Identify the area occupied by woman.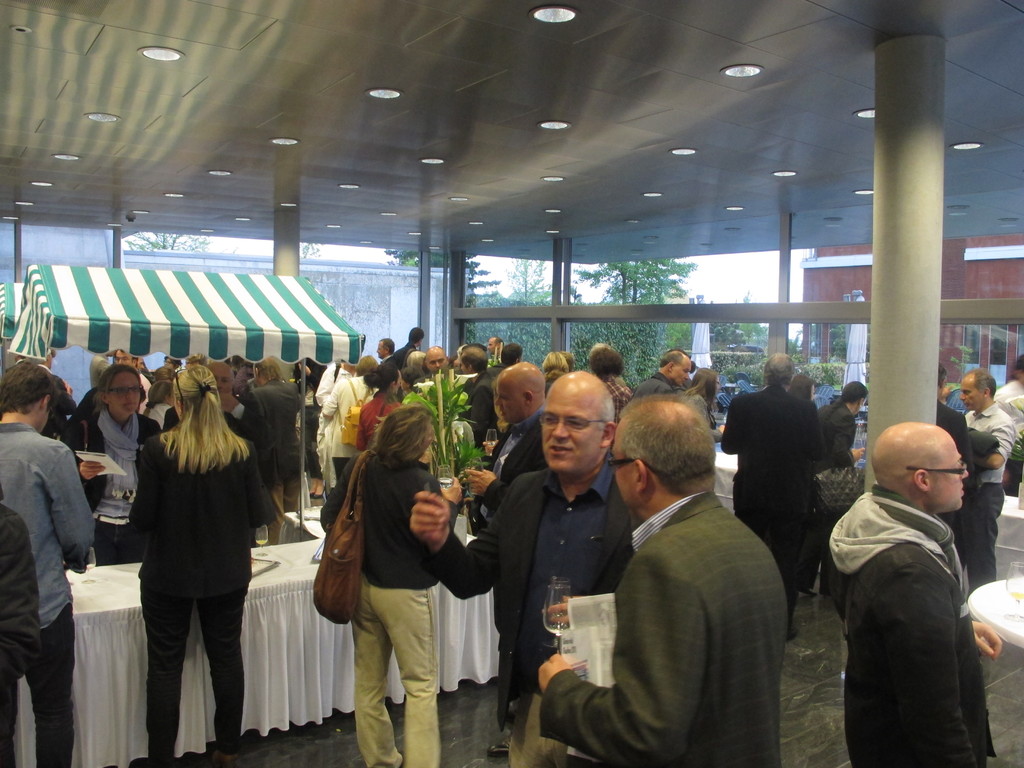
Area: (left=116, top=346, right=279, bottom=763).
